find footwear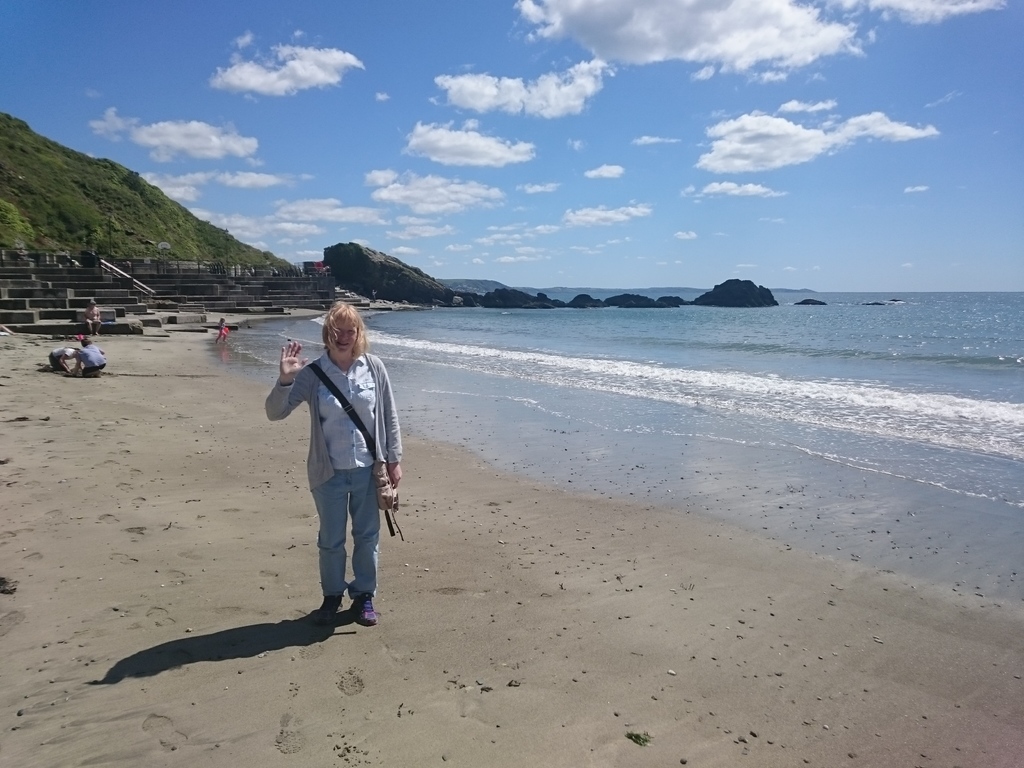
Rect(347, 589, 376, 620)
